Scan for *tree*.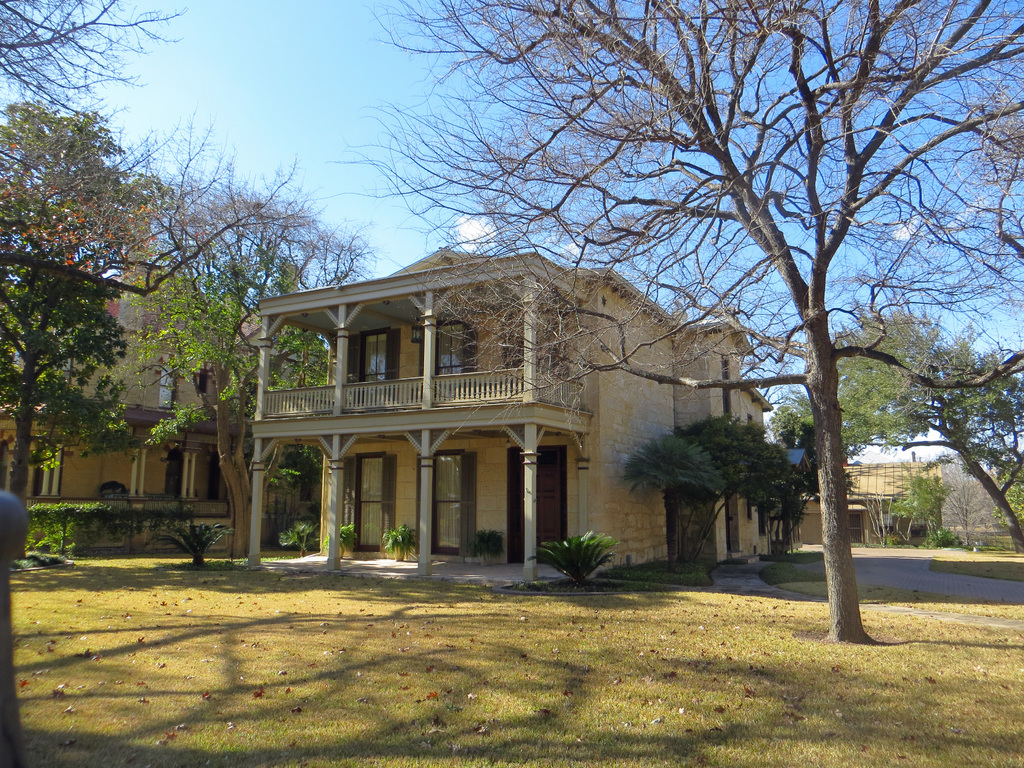
Scan result: rect(922, 335, 1023, 568).
